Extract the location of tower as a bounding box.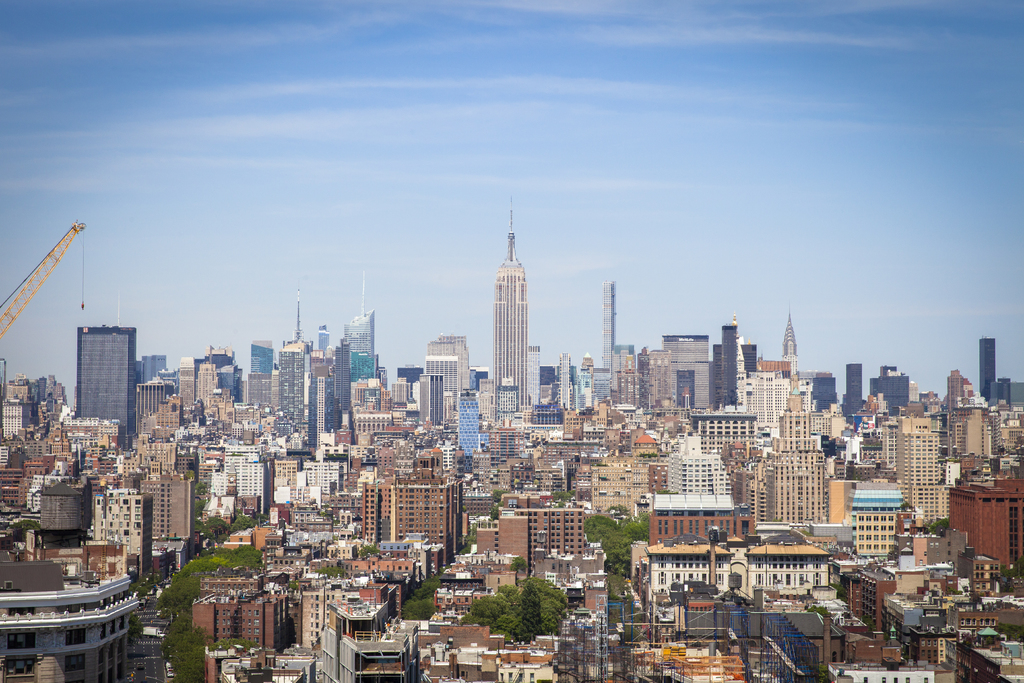
pyautogui.locateOnScreen(720, 327, 756, 398).
